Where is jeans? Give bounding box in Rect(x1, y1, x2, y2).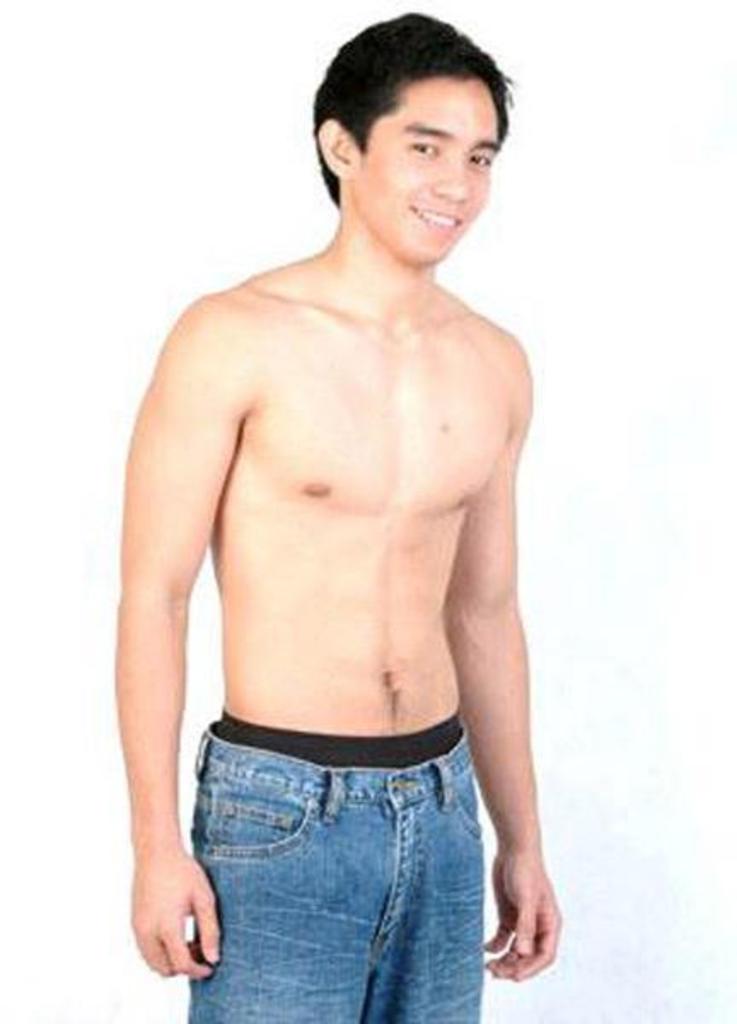
Rect(183, 730, 486, 1022).
